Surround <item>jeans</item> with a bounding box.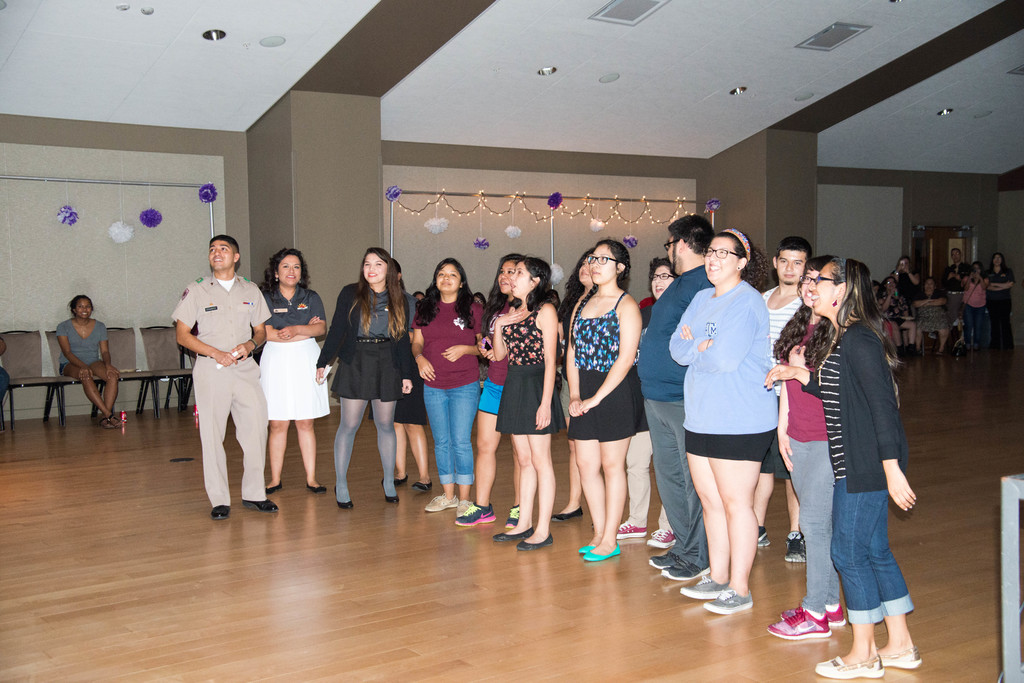
left=422, top=373, right=481, bottom=500.
